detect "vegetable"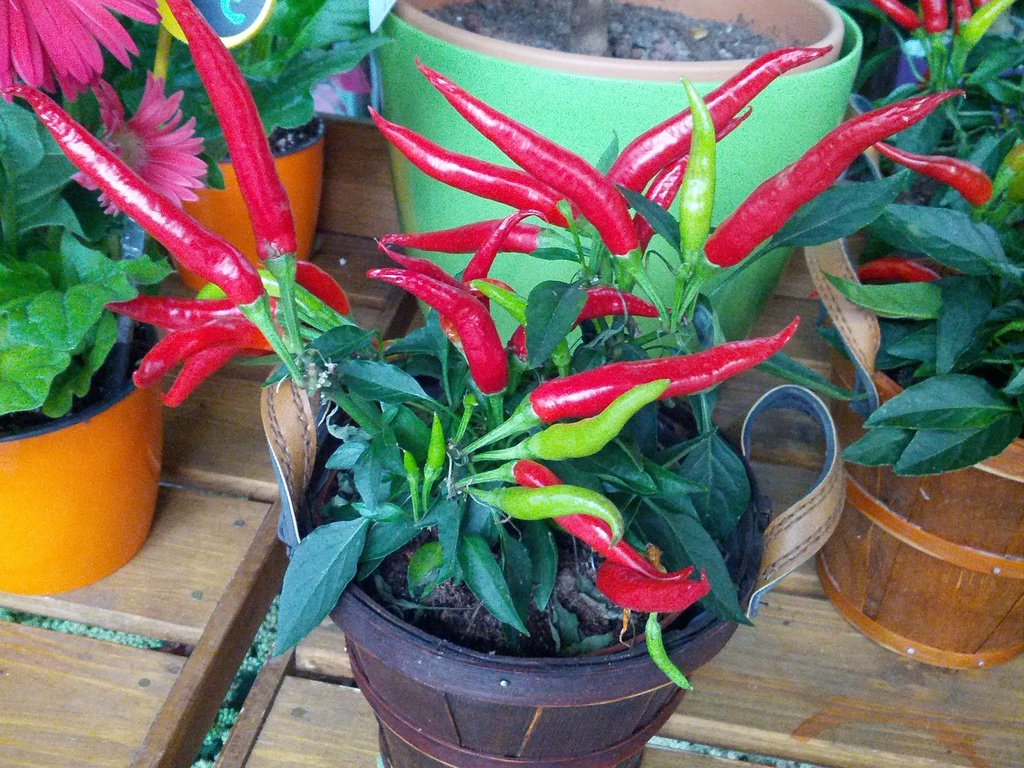
<box>136,321,314,395</box>
